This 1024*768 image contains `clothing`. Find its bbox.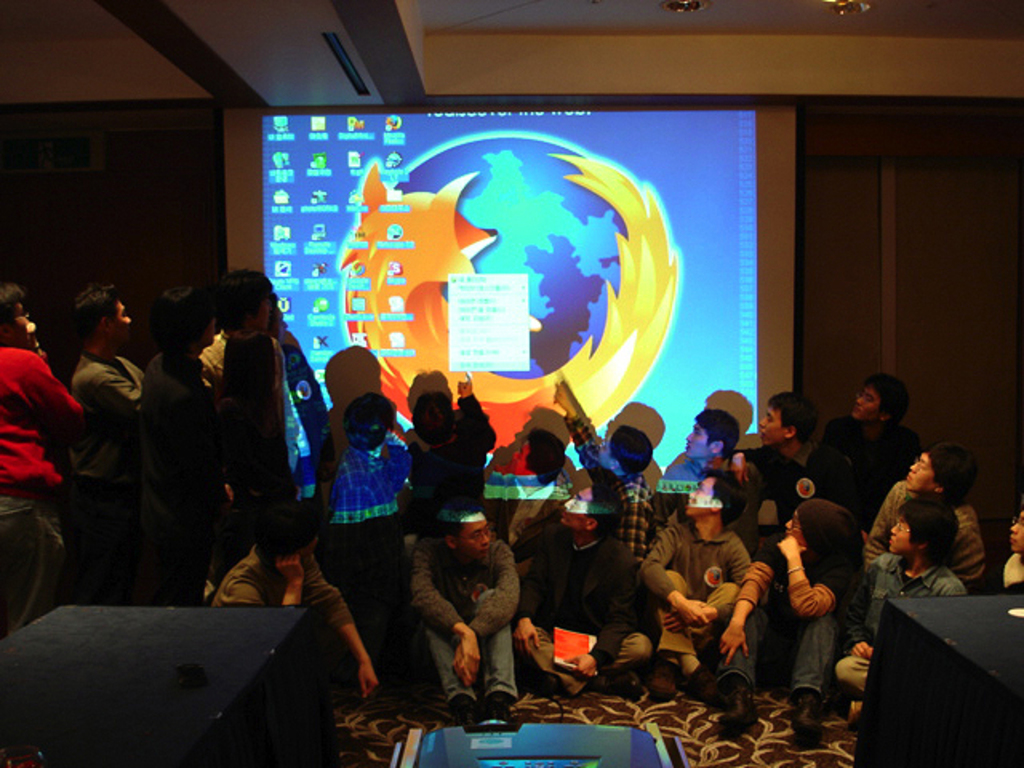
box(416, 389, 482, 549).
